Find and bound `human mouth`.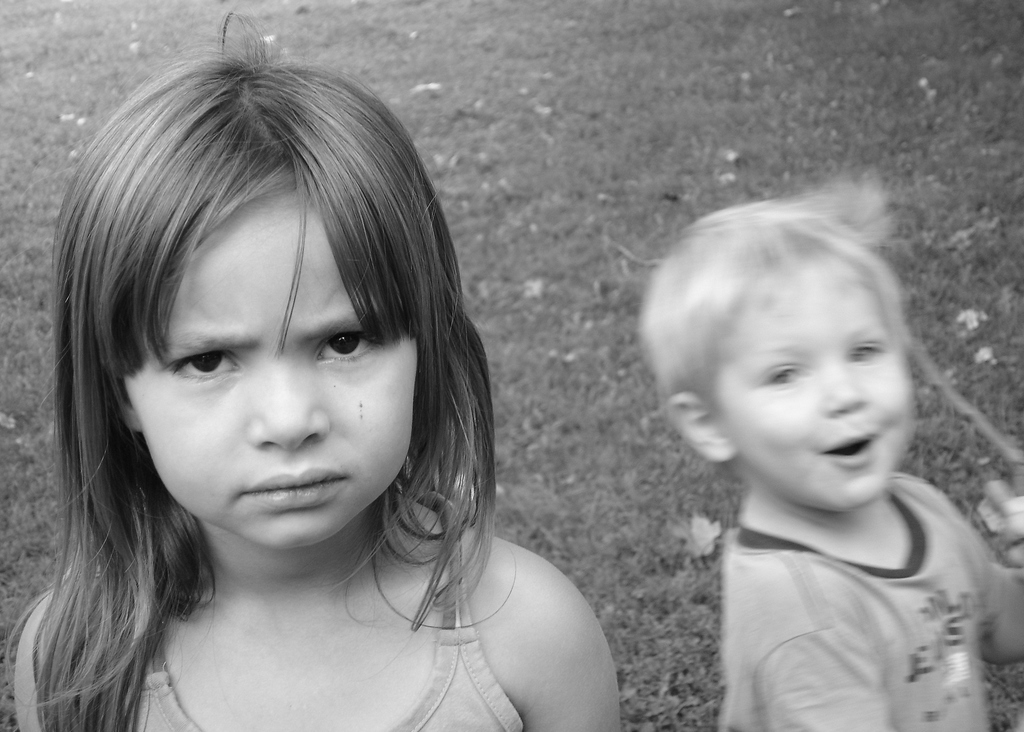
Bound: [811,434,895,464].
